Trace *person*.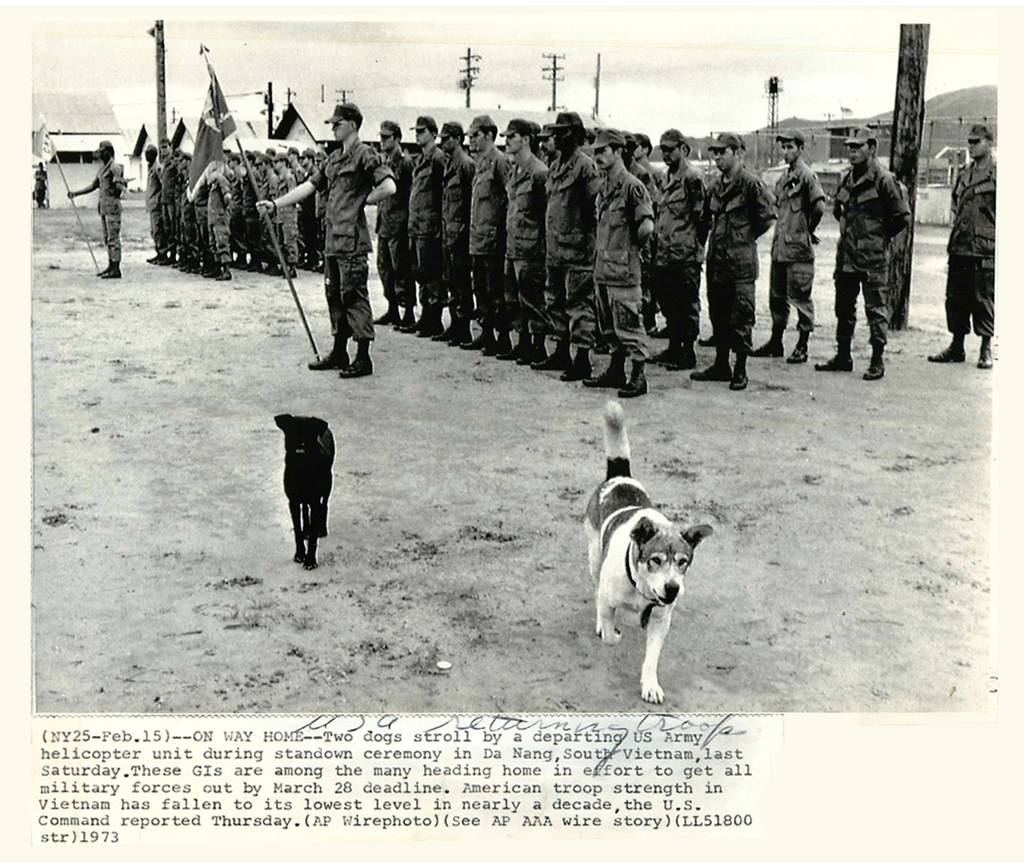
Traced to (704,128,768,391).
